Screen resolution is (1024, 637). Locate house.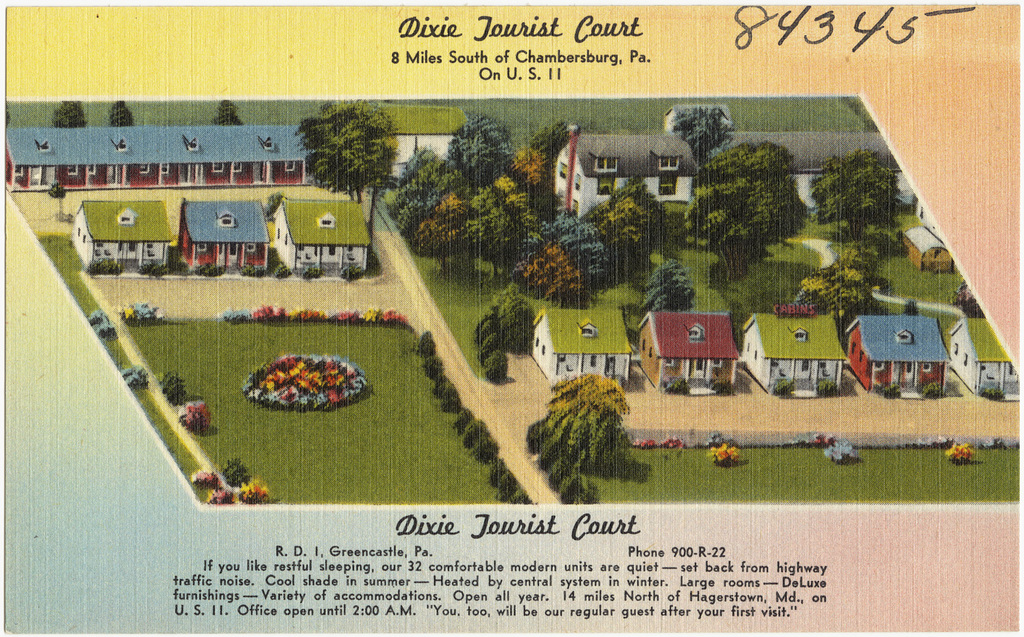
{"left": 949, "top": 320, "right": 1023, "bottom": 403}.
